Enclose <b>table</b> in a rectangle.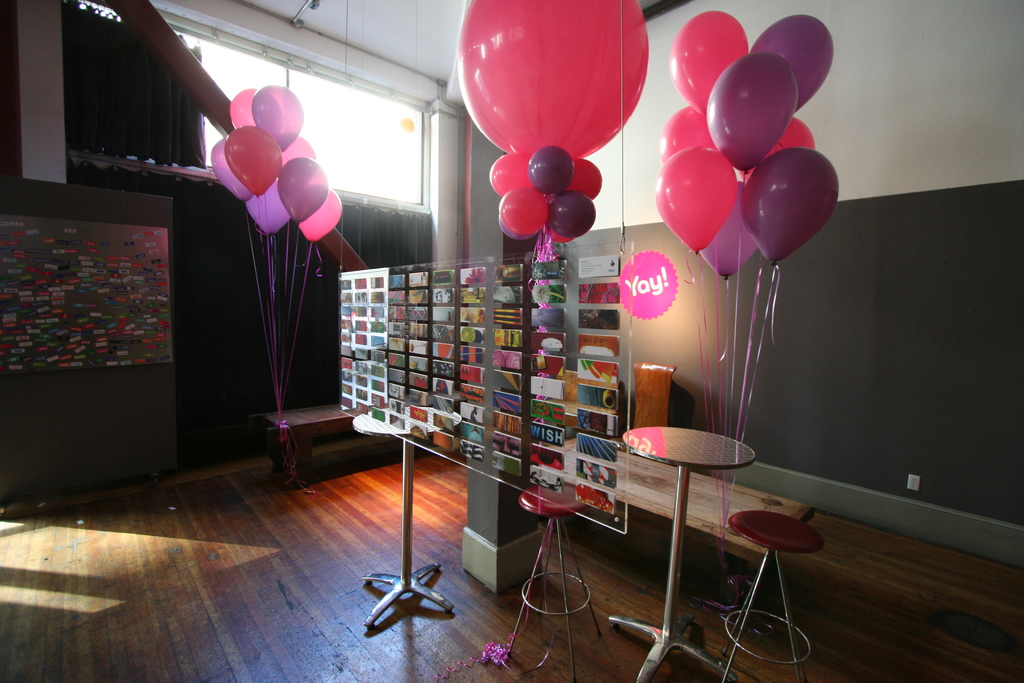
select_region(257, 402, 431, 497).
